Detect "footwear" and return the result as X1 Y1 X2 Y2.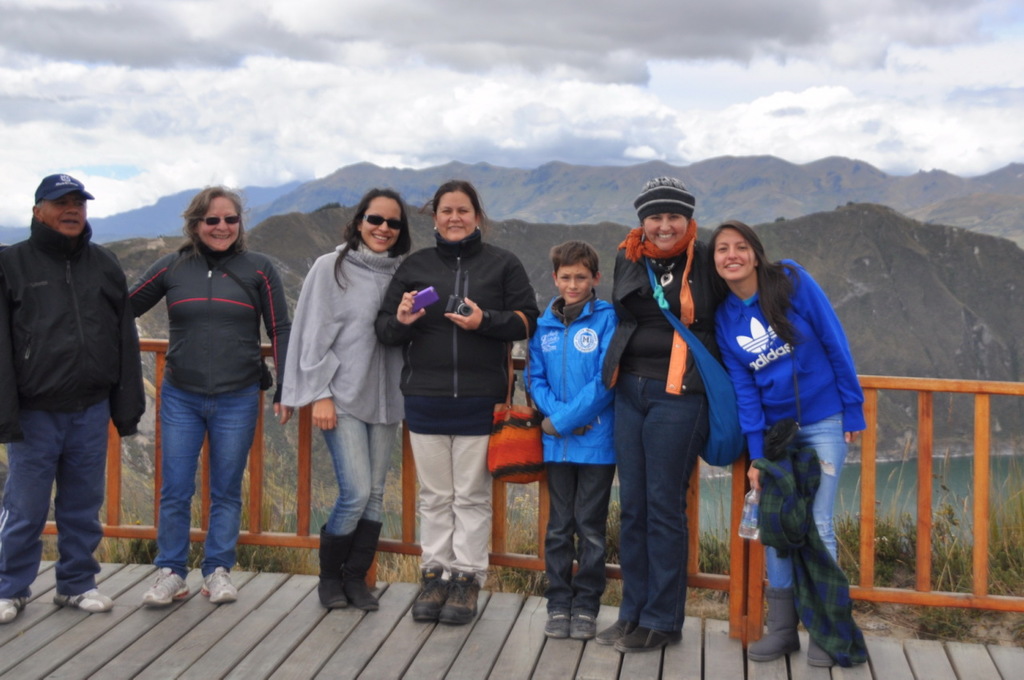
442 570 477 623.
